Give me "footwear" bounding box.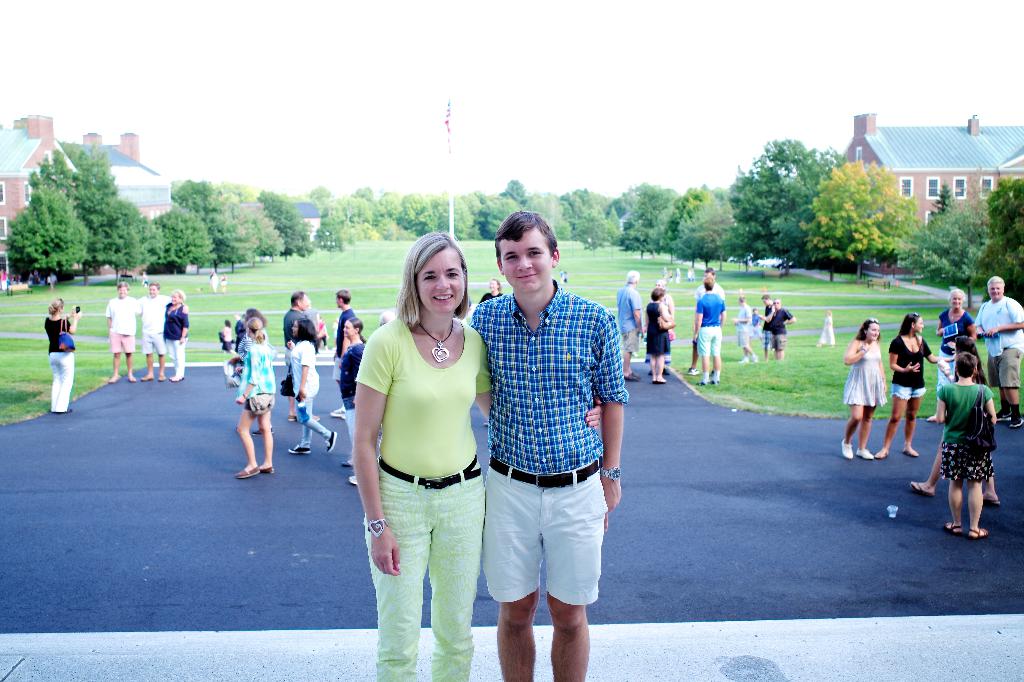
box=[876, 445, 890, 460].
